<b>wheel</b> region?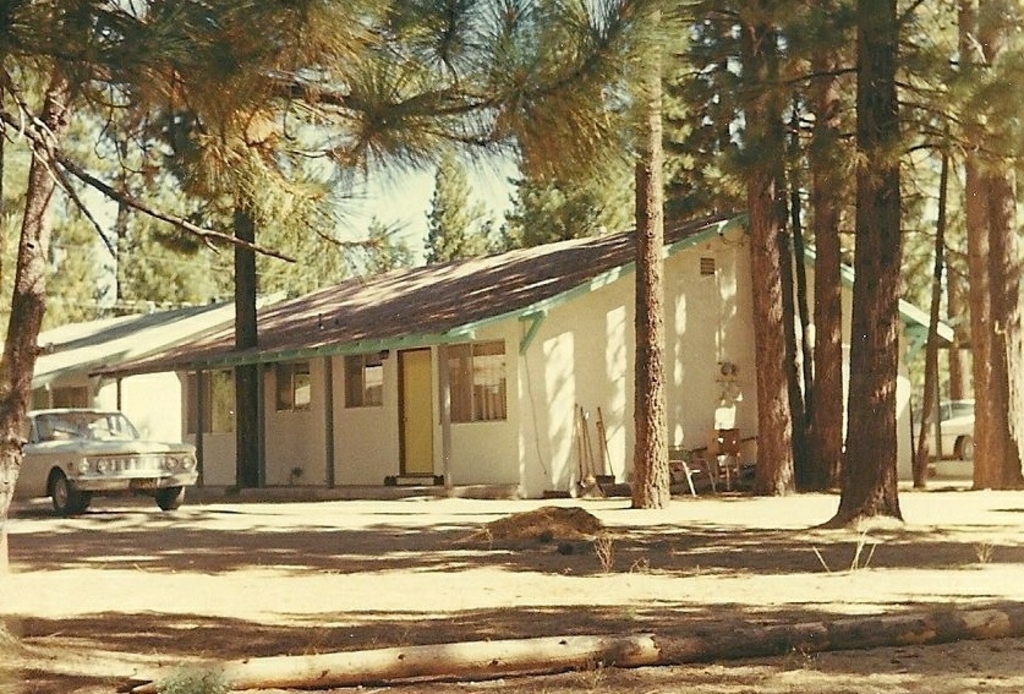
x1=152 y1=486 x2=188 y2=513
